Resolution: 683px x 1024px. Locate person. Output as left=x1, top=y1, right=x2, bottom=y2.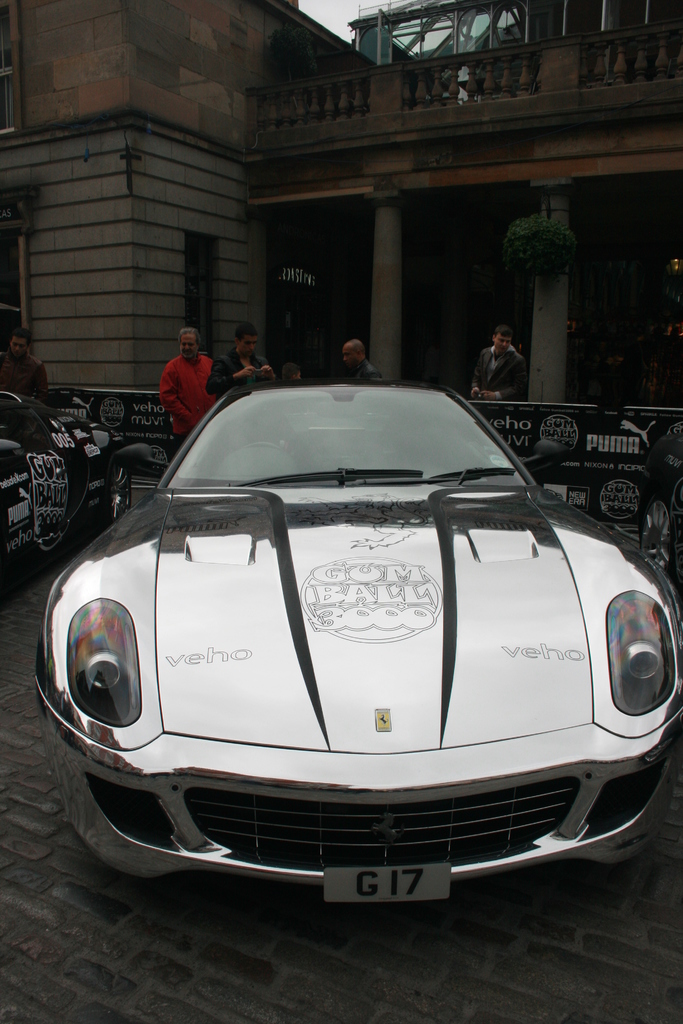
left=0, top=331, right=47, bottom=392.
